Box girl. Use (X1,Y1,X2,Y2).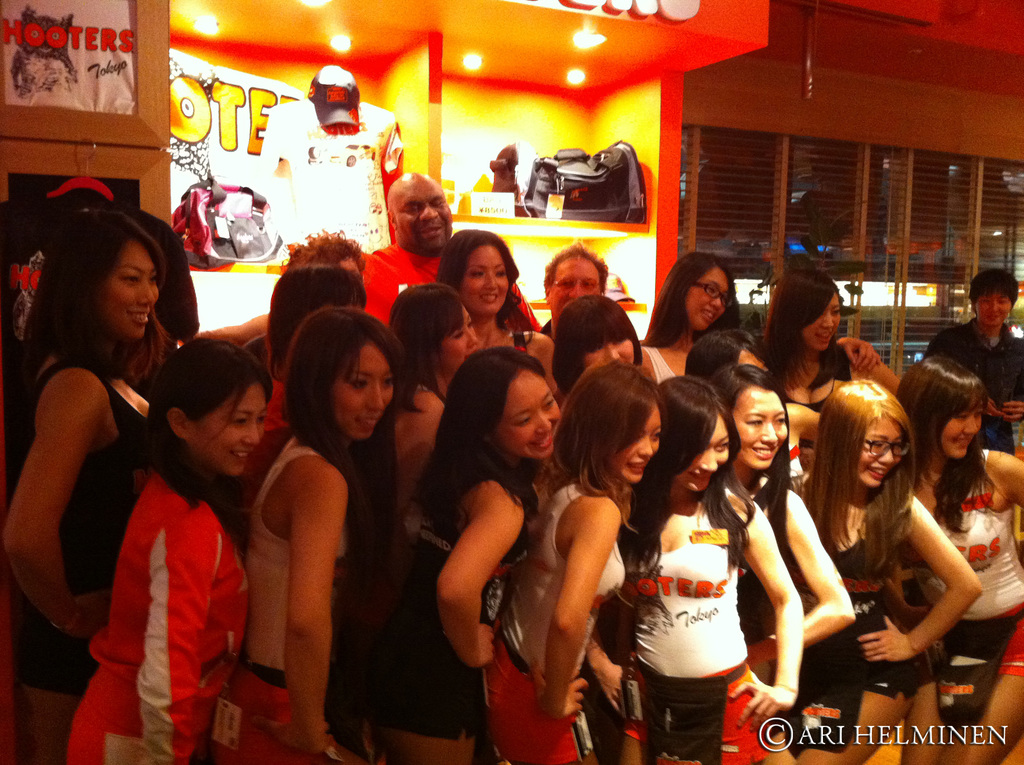
(619,374,799,764).
